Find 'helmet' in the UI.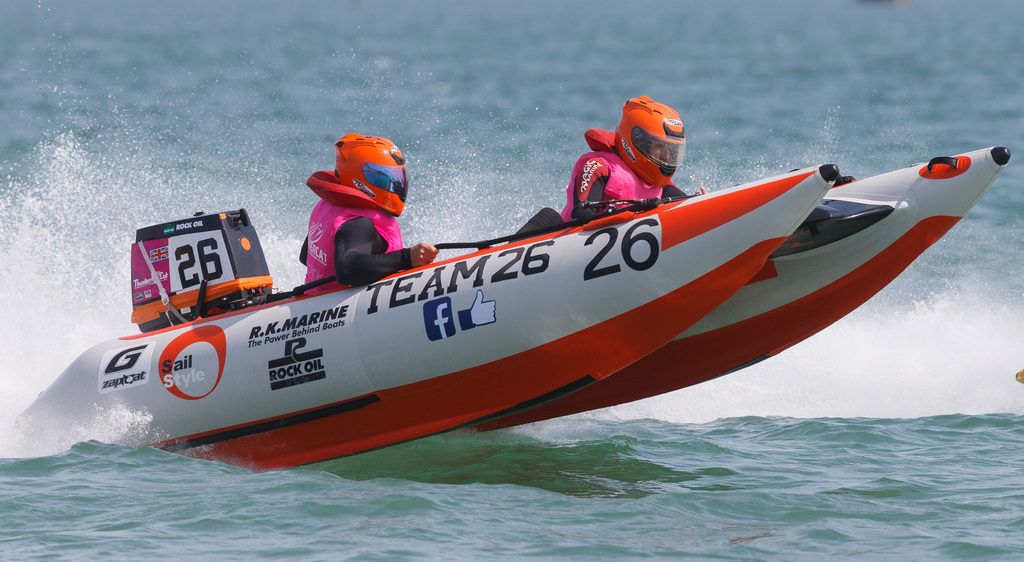
UI element at left=609, top=103, right=691, bottom=188.
